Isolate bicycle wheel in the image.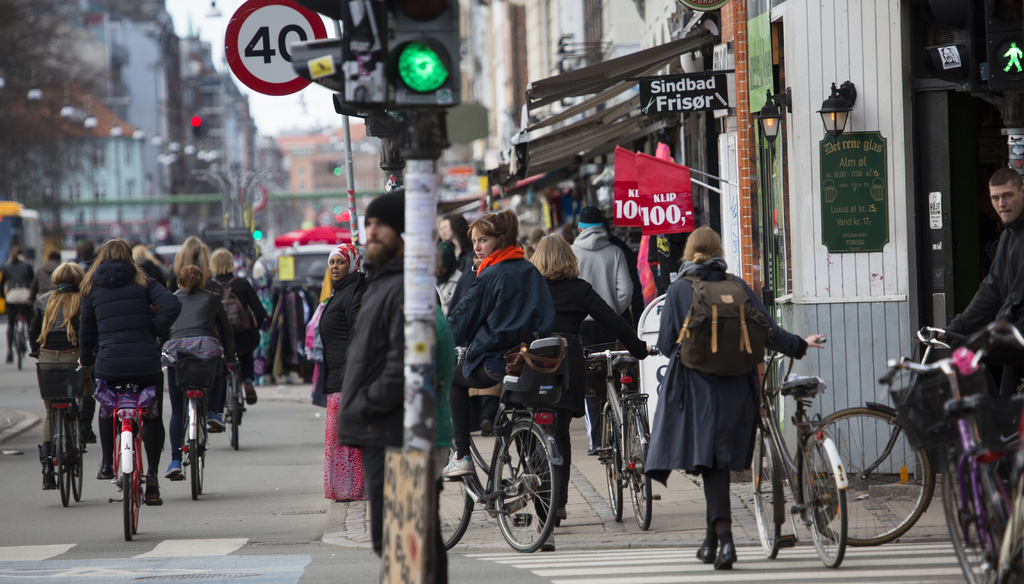
Isolated region: {"left": 494, "top": 423, "right": 555, "bottom": 552}.
